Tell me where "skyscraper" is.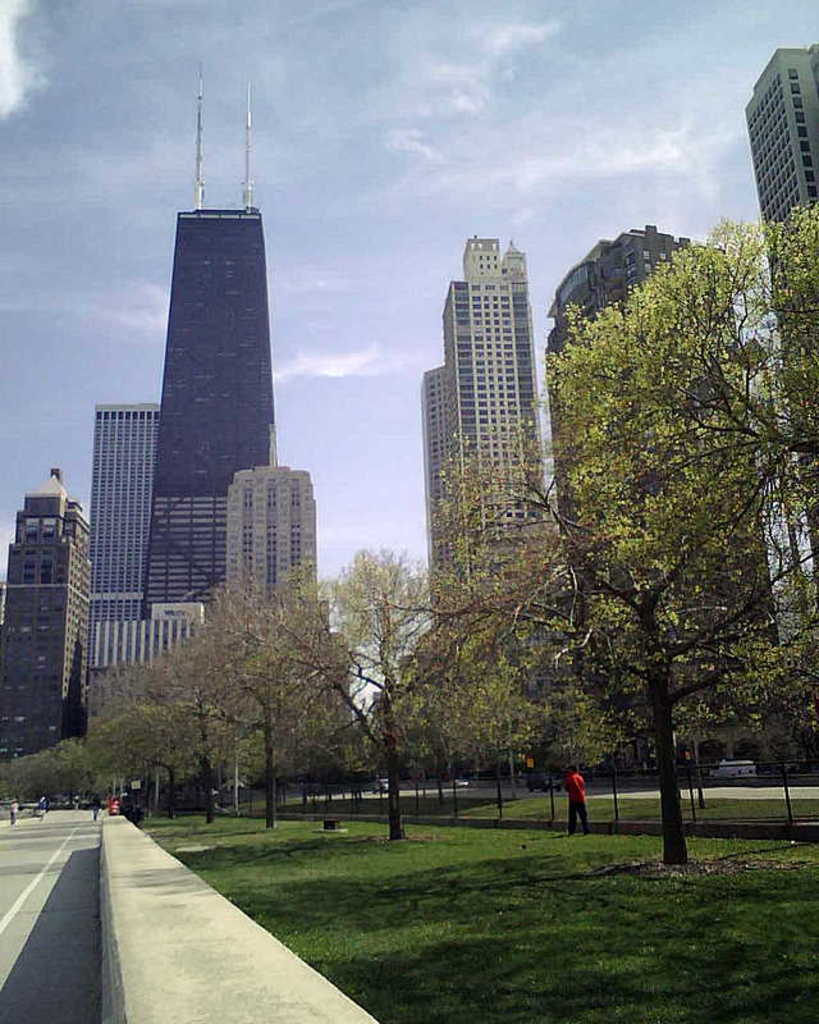
"skyscraper" is at box=[747, 50, 818, 561].
